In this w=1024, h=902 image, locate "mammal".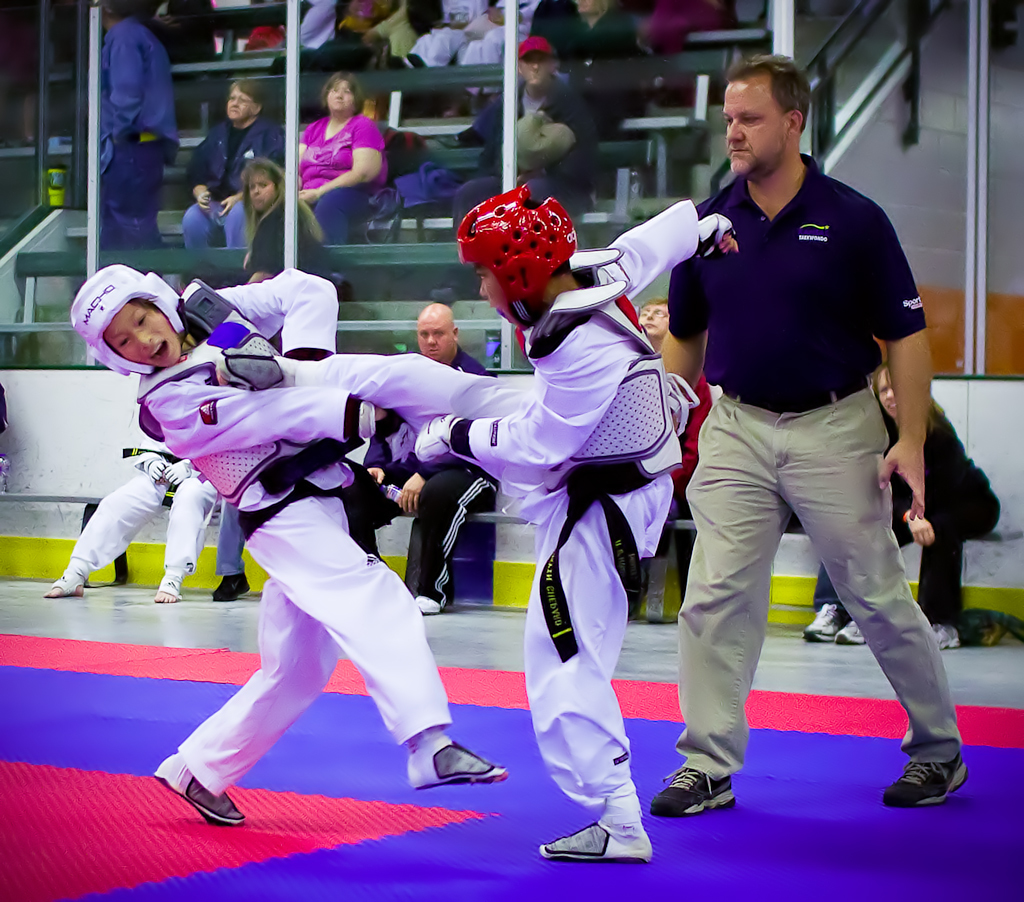
Bounding box: (396,0,490,71).
